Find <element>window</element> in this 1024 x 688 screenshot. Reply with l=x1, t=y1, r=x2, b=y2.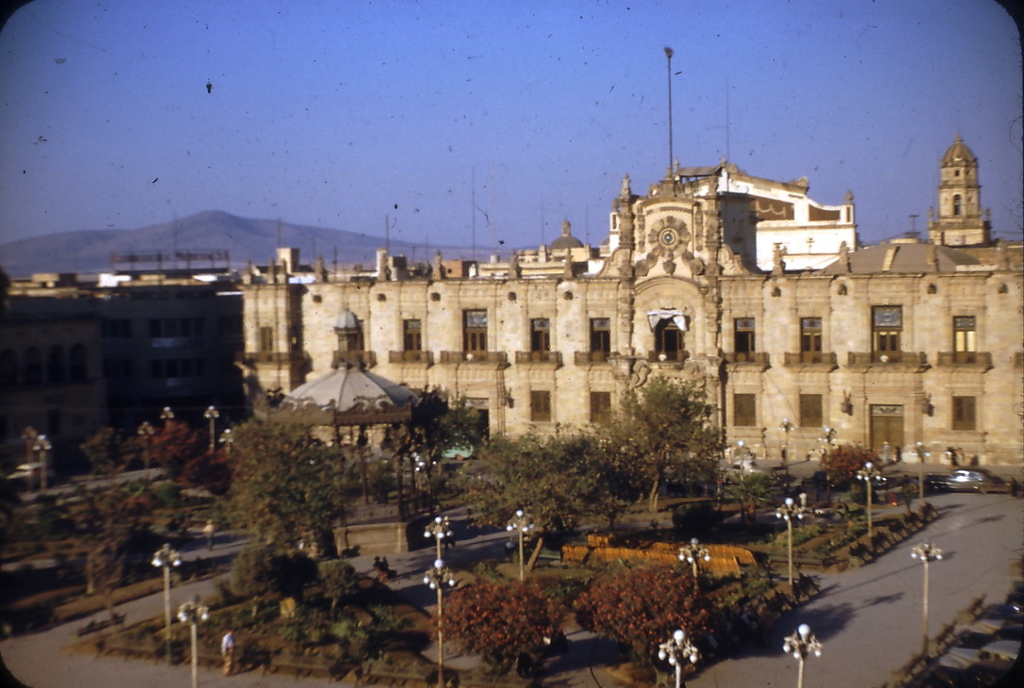
l=734, t=319, r=756, b=354.
